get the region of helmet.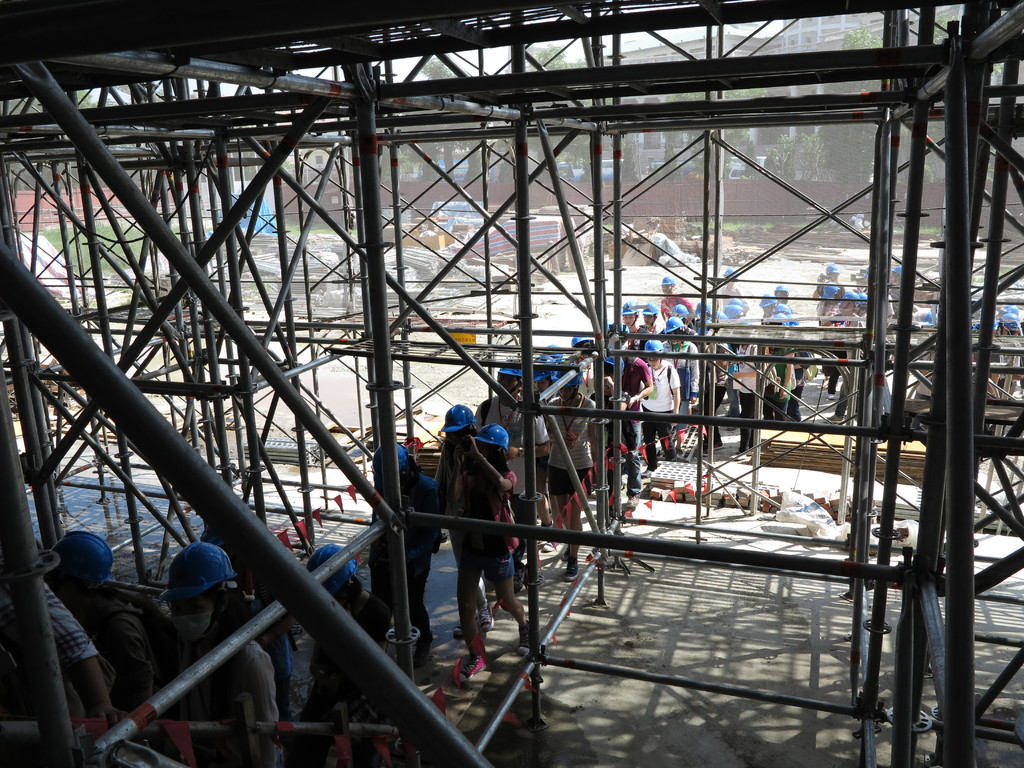
Rect(636, 303, 666, 319).
